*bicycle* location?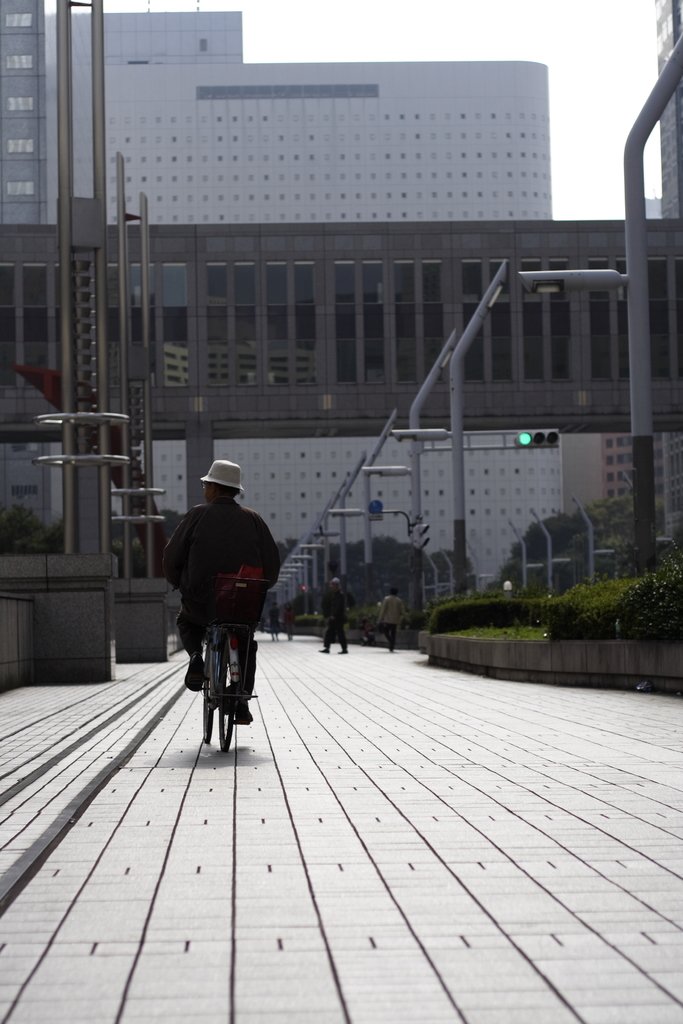
box(192, 589, 247, 765)
